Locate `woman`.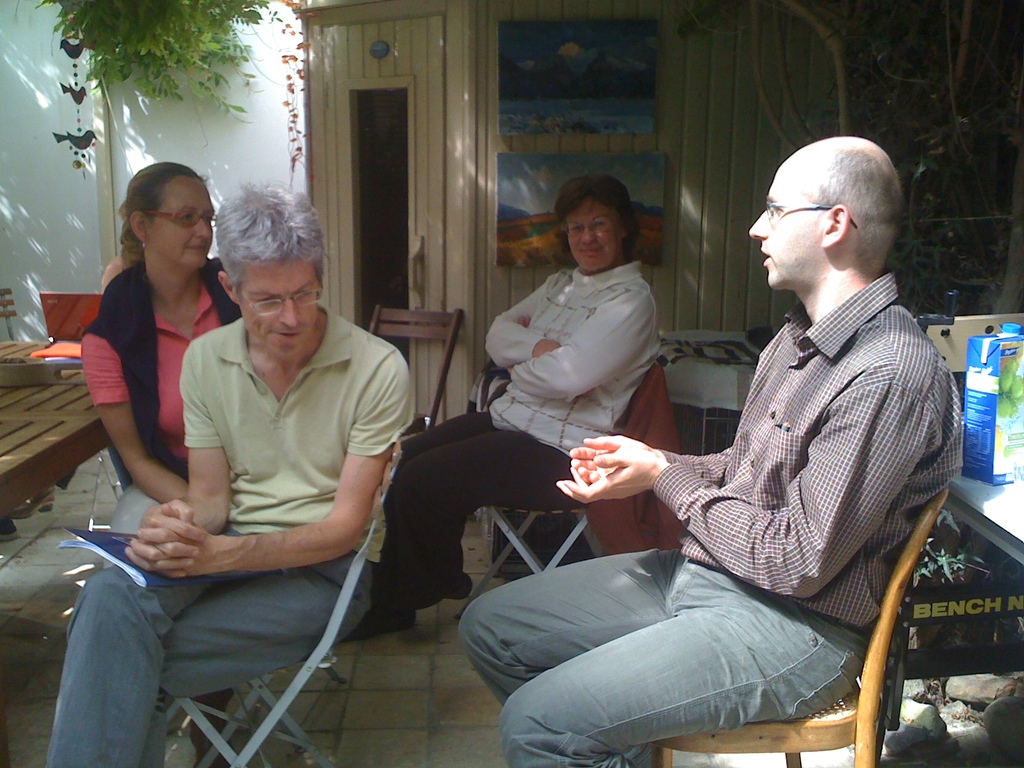
Bounding box: BBox(342, 172, 664, 640).
